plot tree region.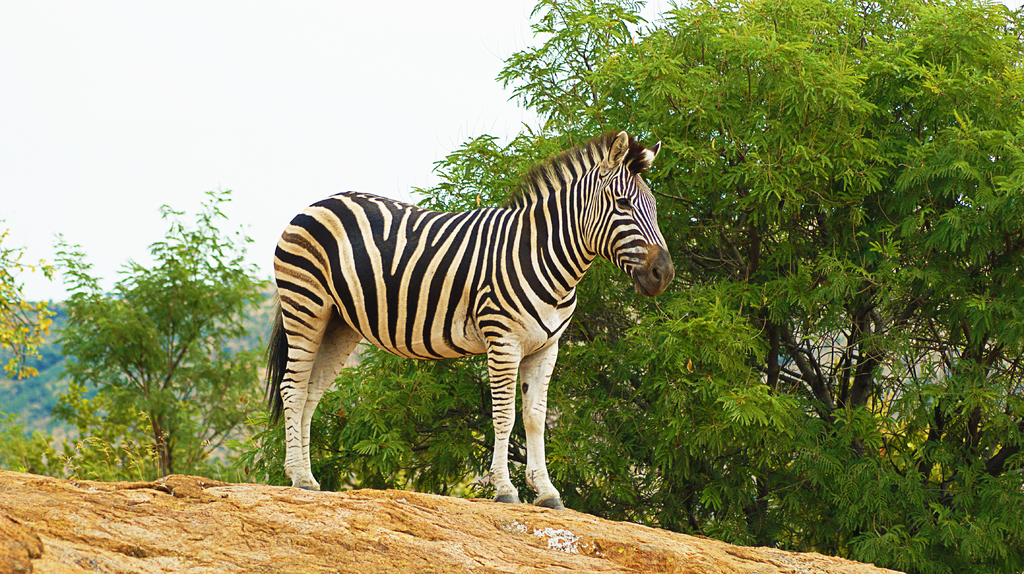
Plotted at {"x1": 405, "y1": 0, "x2": 1023, "y2": 478}.
